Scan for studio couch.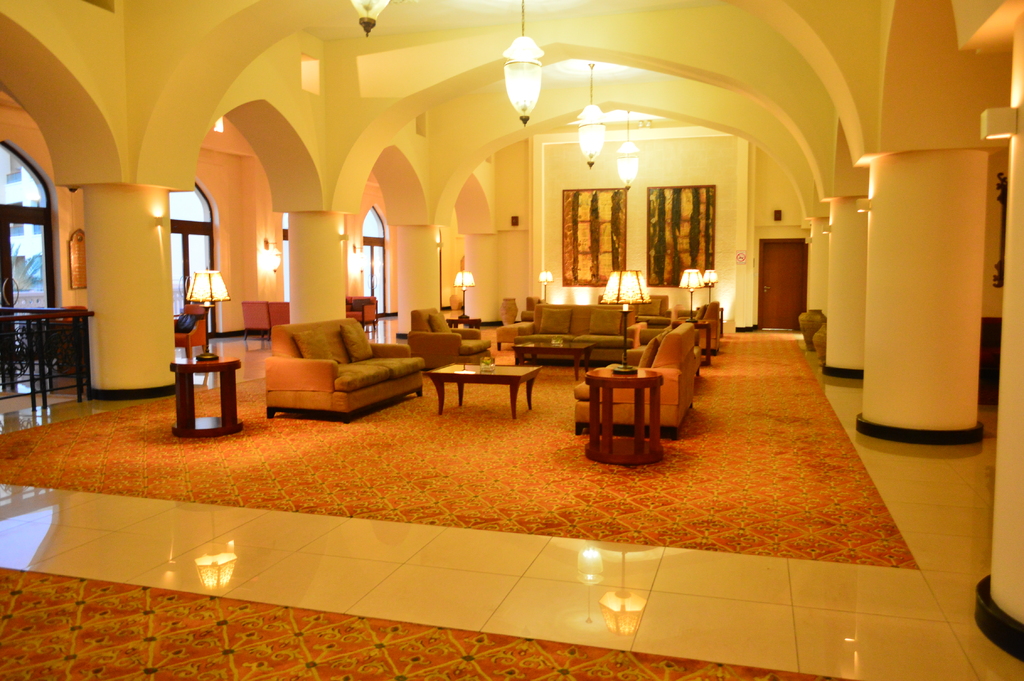
Scan result: crop(264, 316, 425, 425).
